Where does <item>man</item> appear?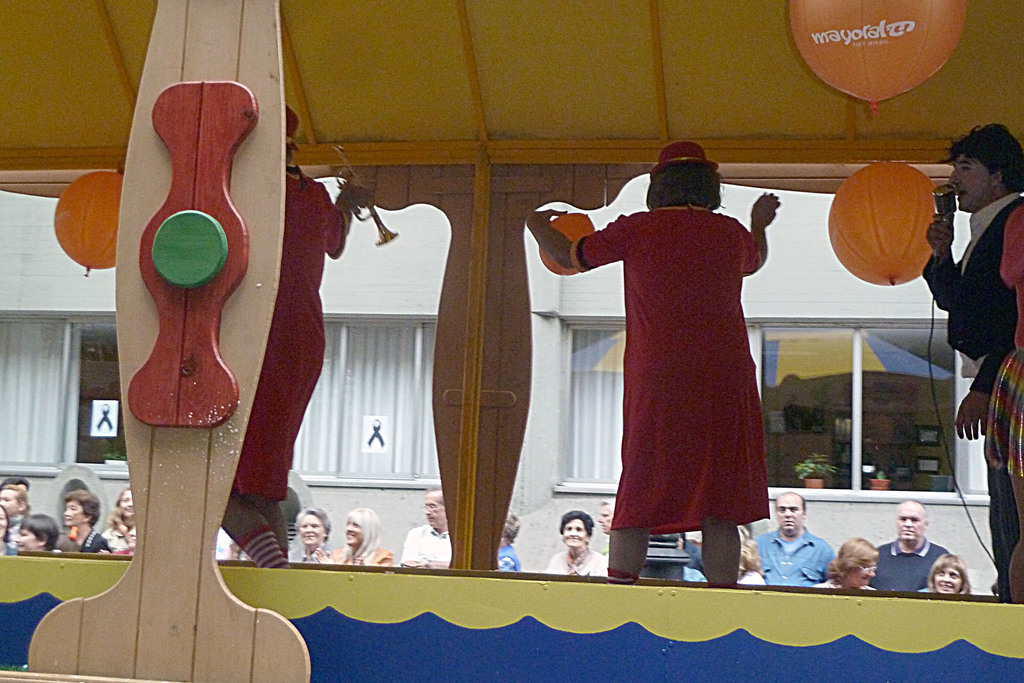
Appears at locate(875, 499, 950, 590).
